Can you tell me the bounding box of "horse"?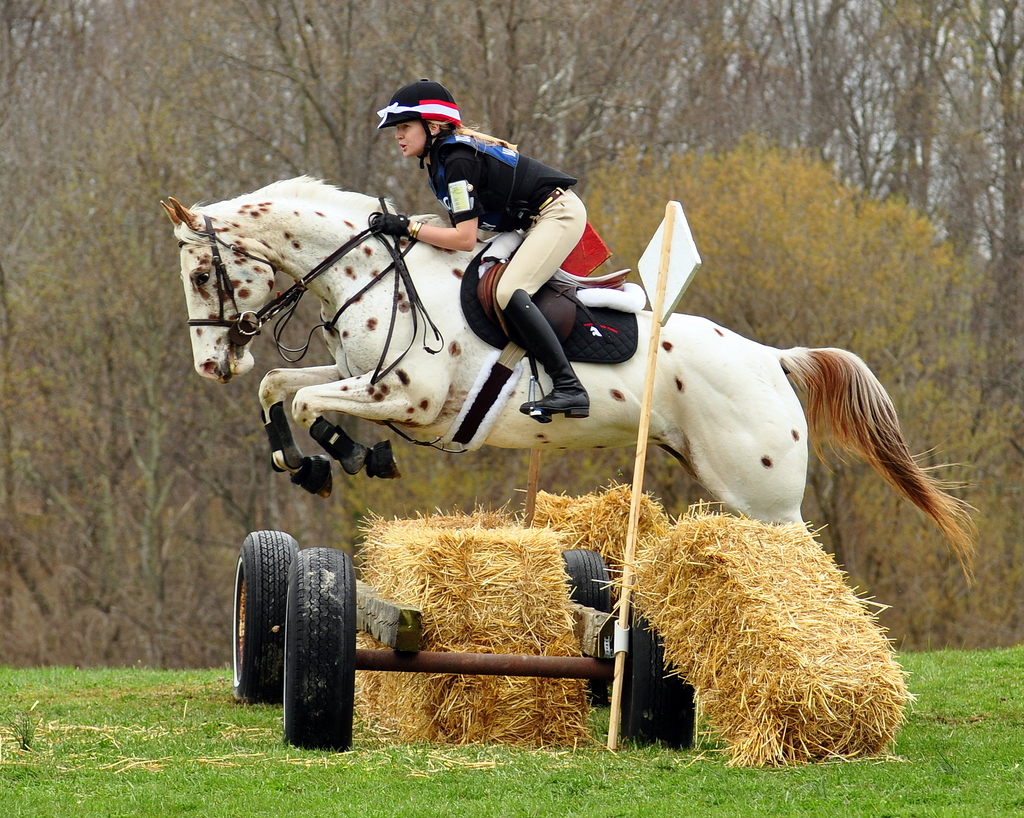
box(159, 168, 980, 593).
